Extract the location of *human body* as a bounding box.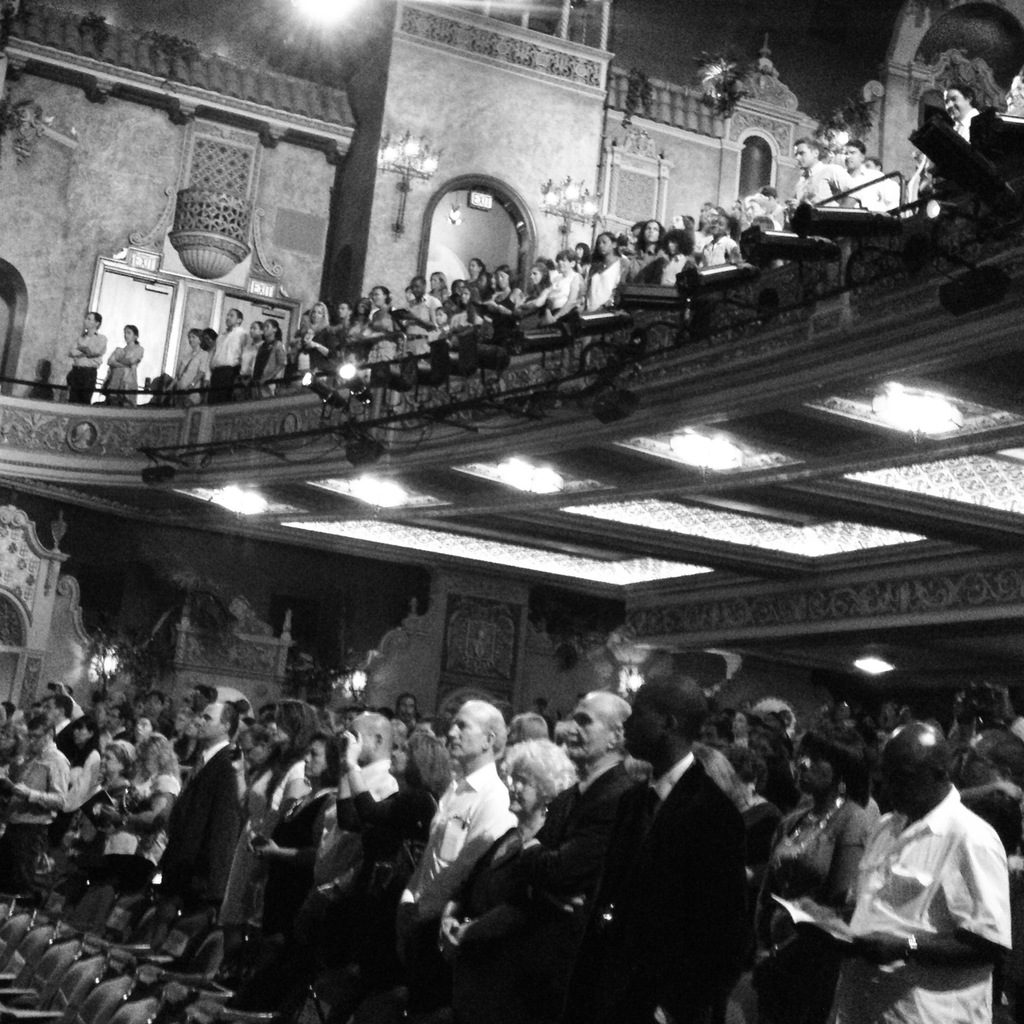
<region>55, 715, 102, 837</region>.
